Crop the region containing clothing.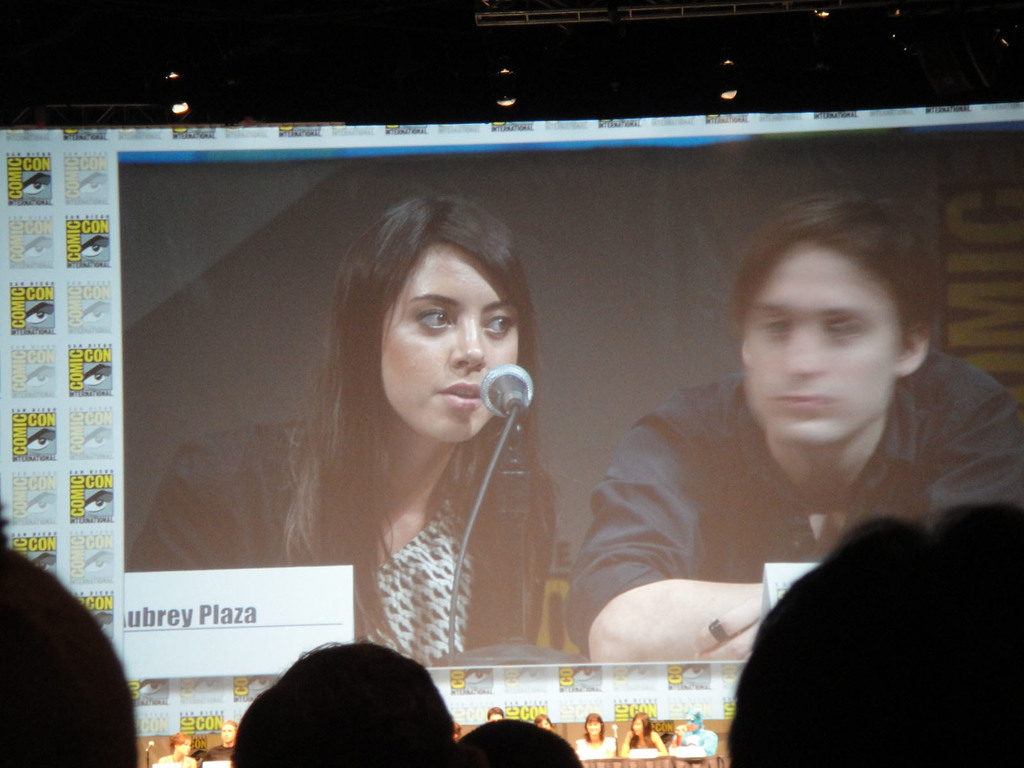
Crop region: (x1=122, y1=410, x2=560, y2=646).
